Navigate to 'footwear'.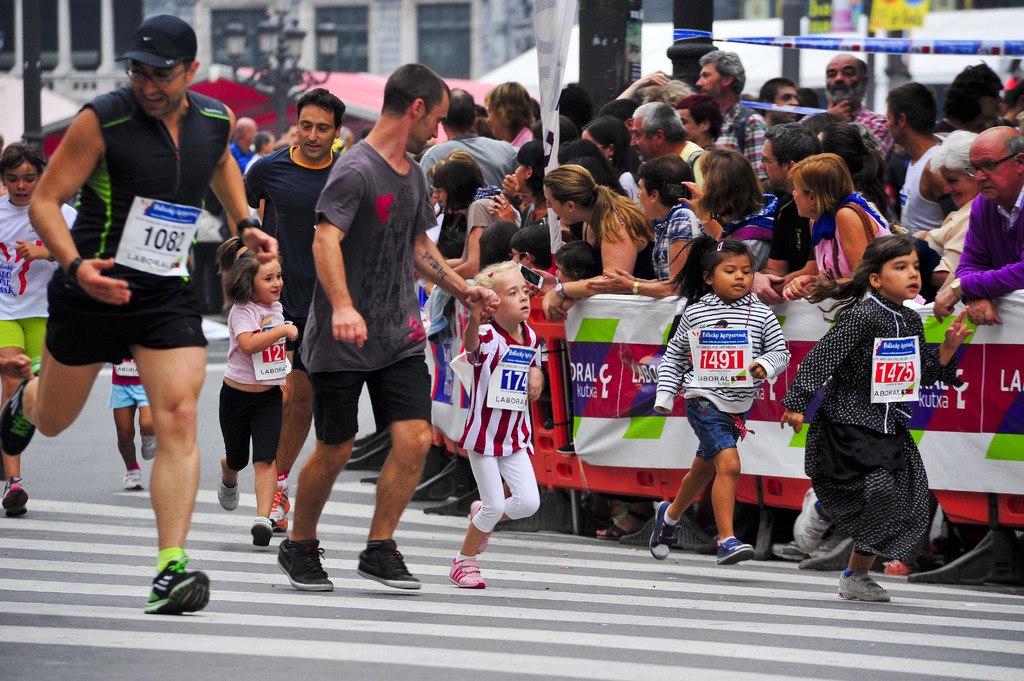
Navigation target: region(140, 555, 207, 613).
